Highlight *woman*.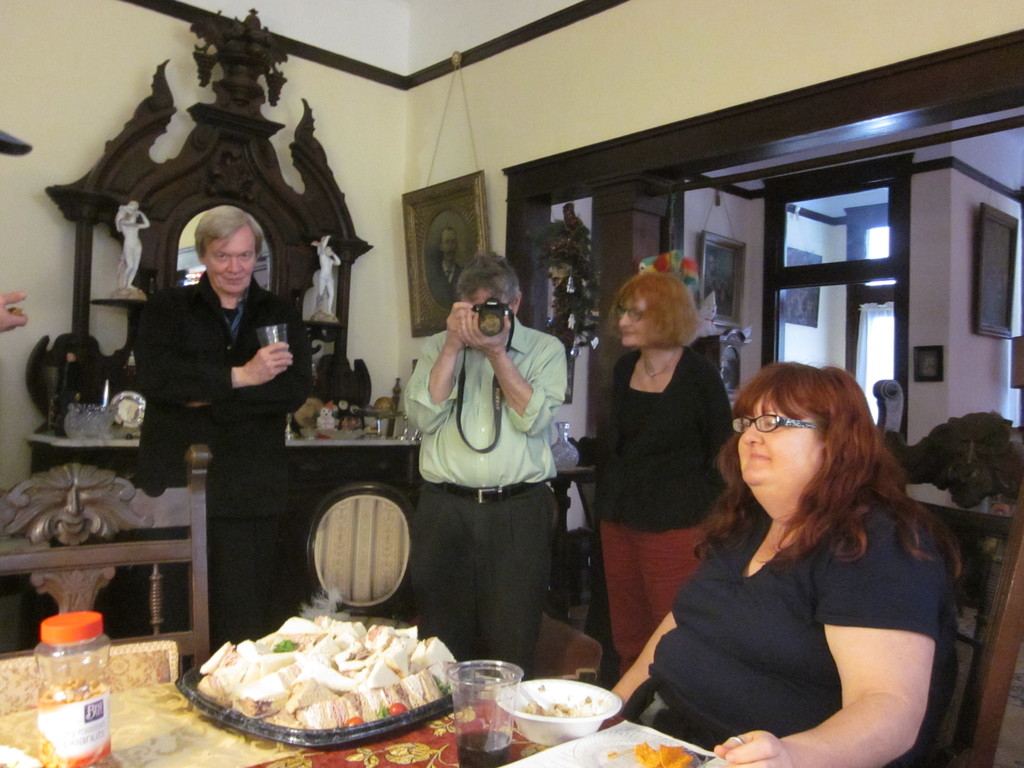
Highlighted region: l=591, t=269, r=733, b=683.
